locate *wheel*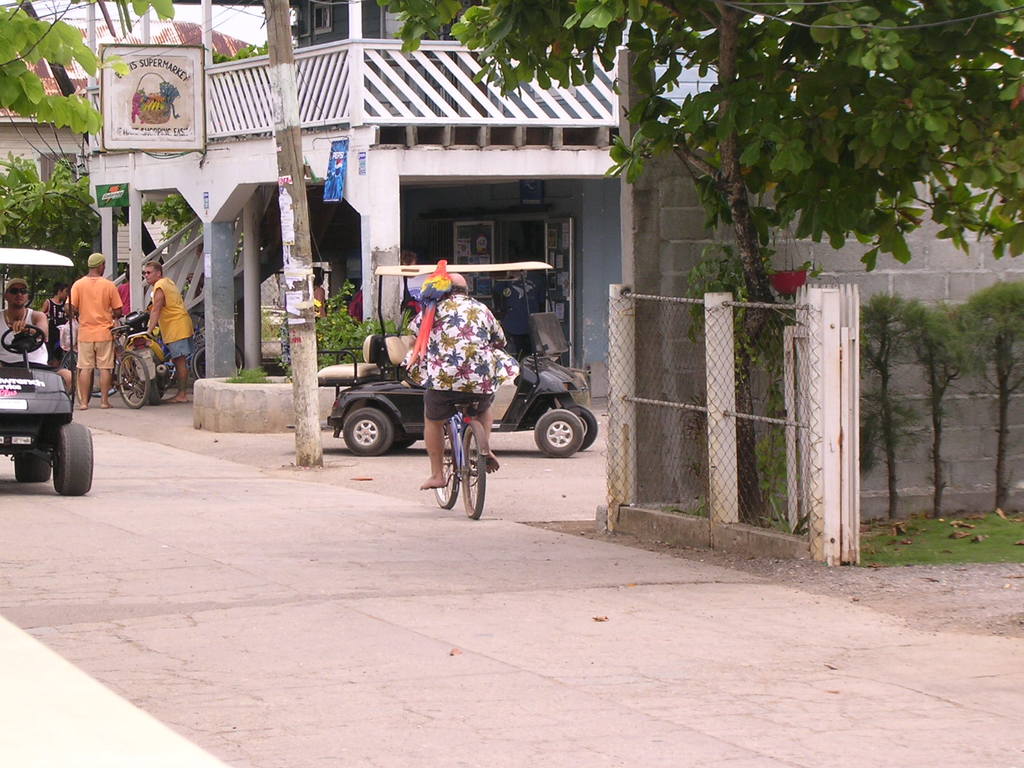
<region>190, 344, 204, 380</region>
